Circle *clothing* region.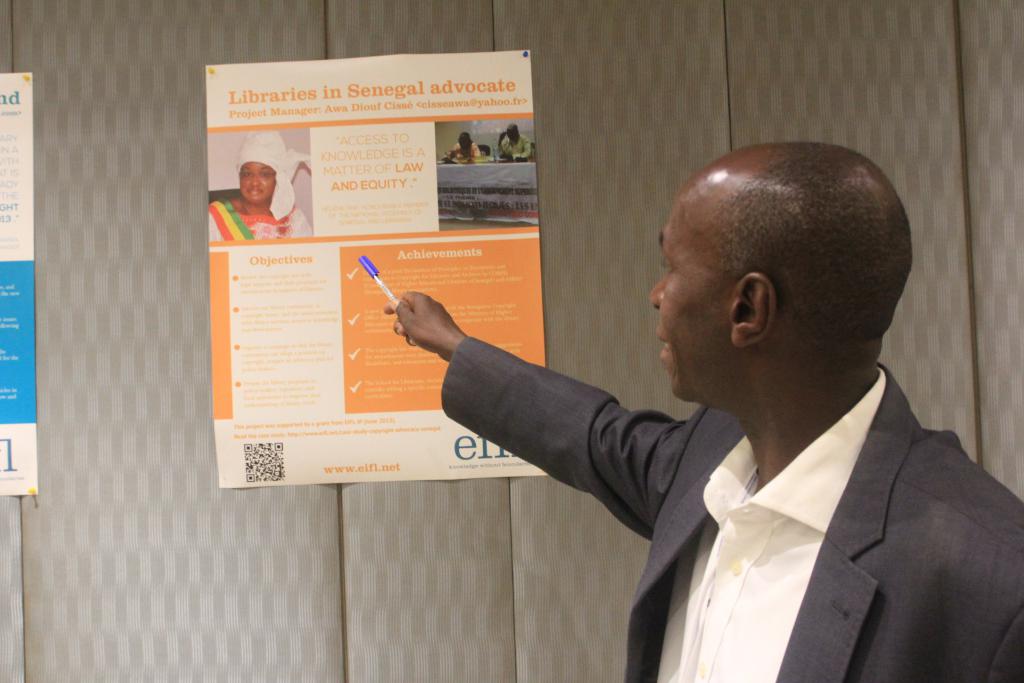
Region: <region>509, 314, 996, 673</region>.
